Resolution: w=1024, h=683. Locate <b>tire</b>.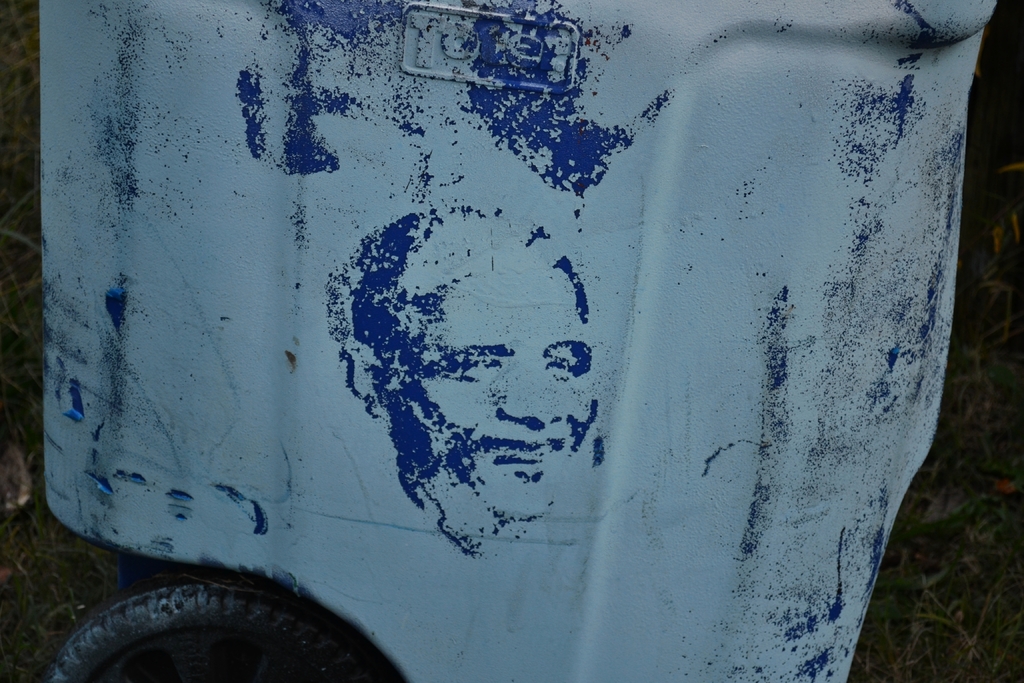
Rect(46, 584, 371, 678).
